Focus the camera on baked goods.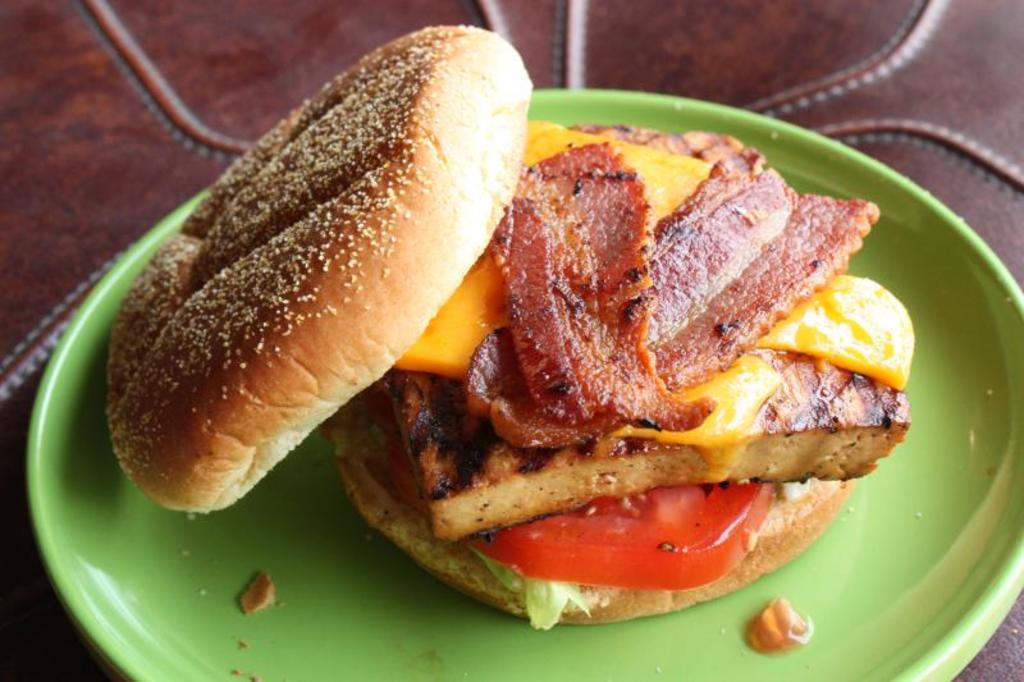
Focus region: left=319, top=122, right=911, bottom=635.
